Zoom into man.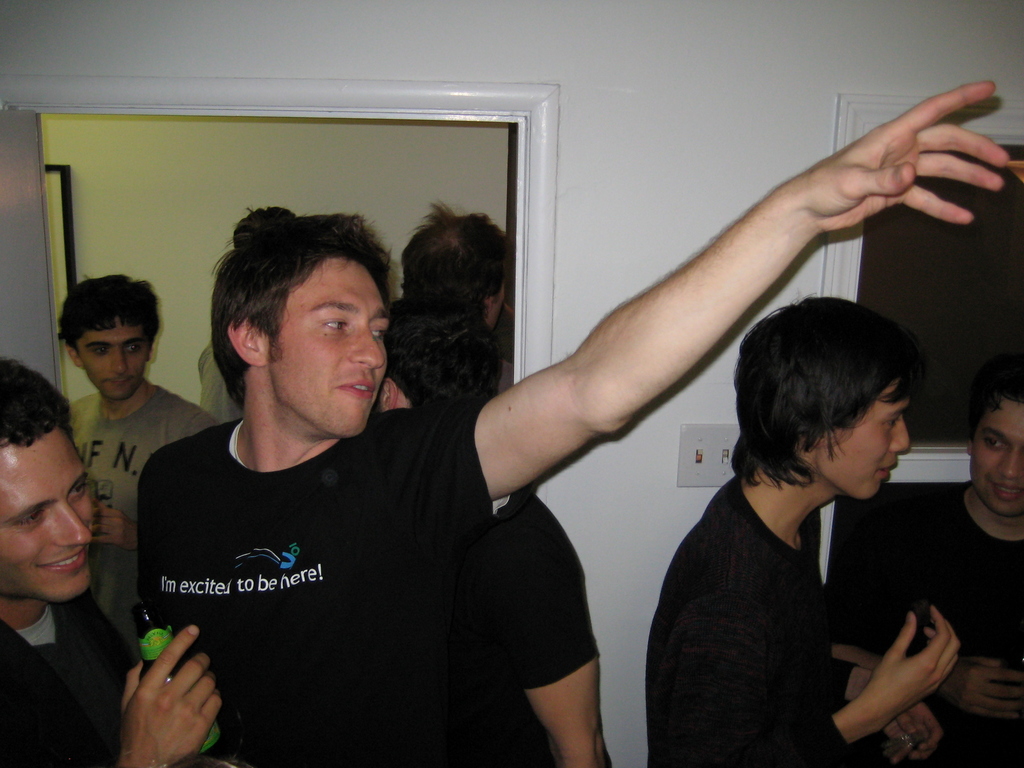
Zoom target: left=136, top=75, right=1008, bottom=767.
